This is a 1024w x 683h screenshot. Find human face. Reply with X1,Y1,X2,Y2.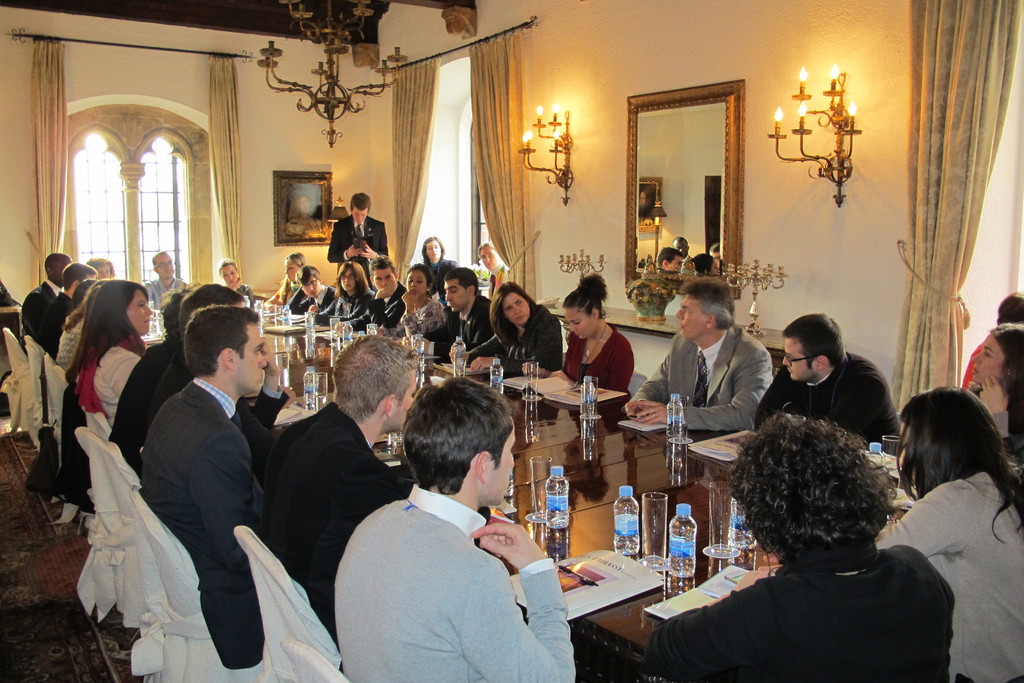
301,275,320,299.
